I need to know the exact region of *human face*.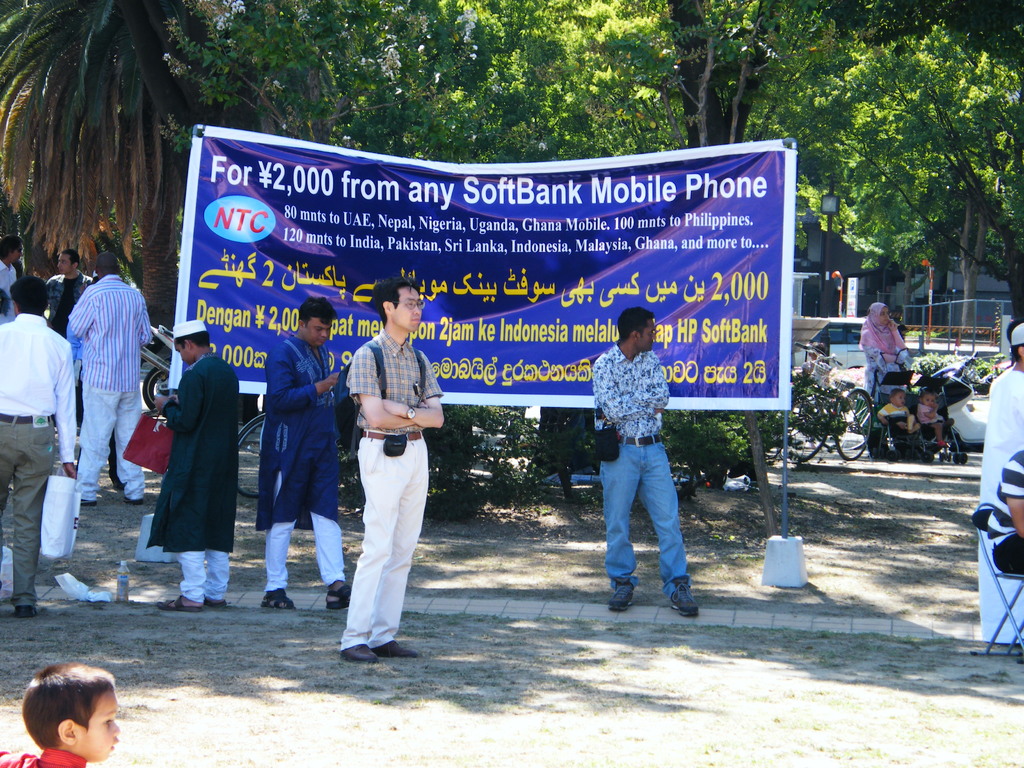
Region: Rect(304, 320, 333, 349).
